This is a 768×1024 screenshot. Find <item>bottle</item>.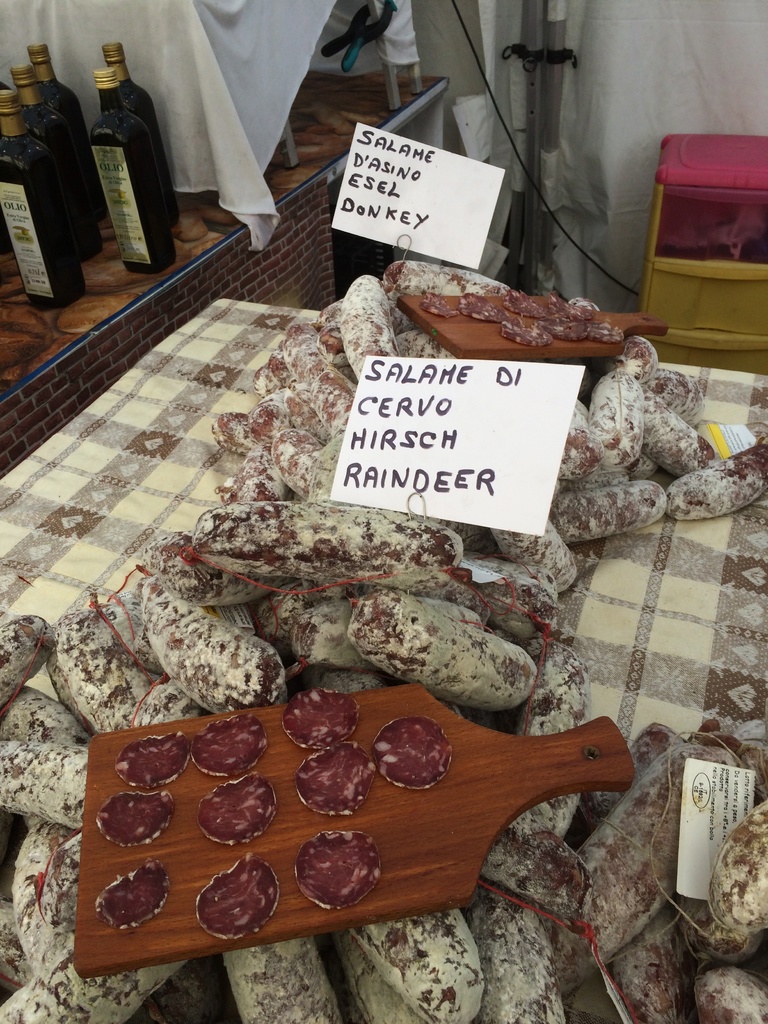
Bounding box: region(4, 64, 104, 267).
